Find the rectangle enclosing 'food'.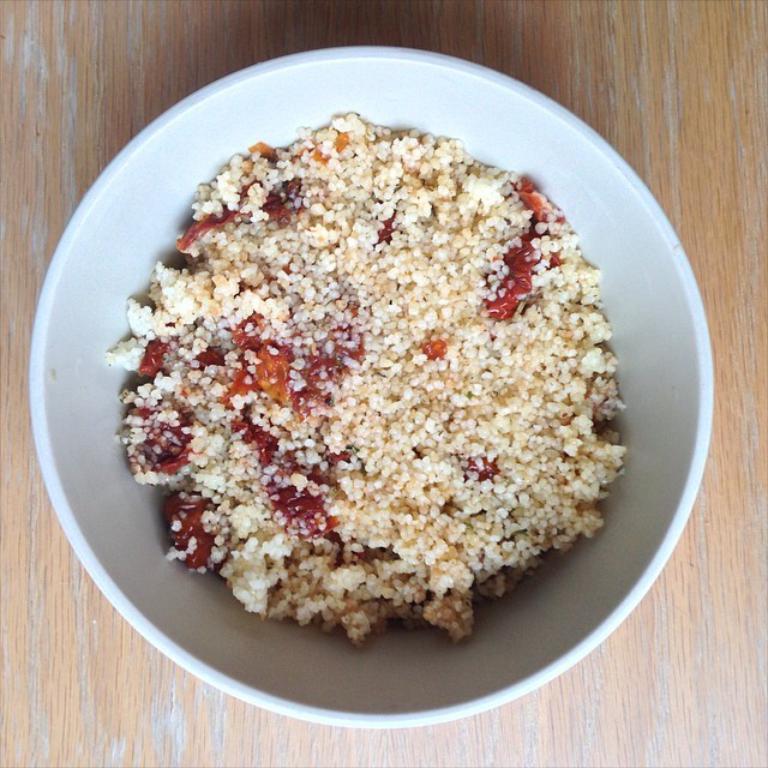
x1=115, y1=85, x2=625, y2=649.
